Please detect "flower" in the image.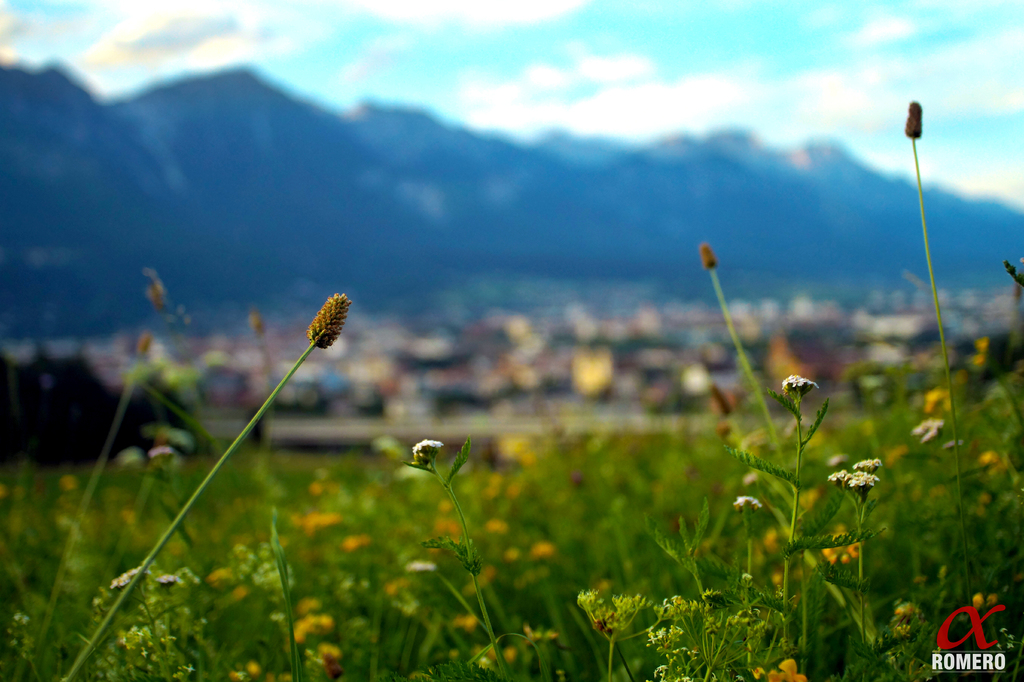
(767,659,808,681).
